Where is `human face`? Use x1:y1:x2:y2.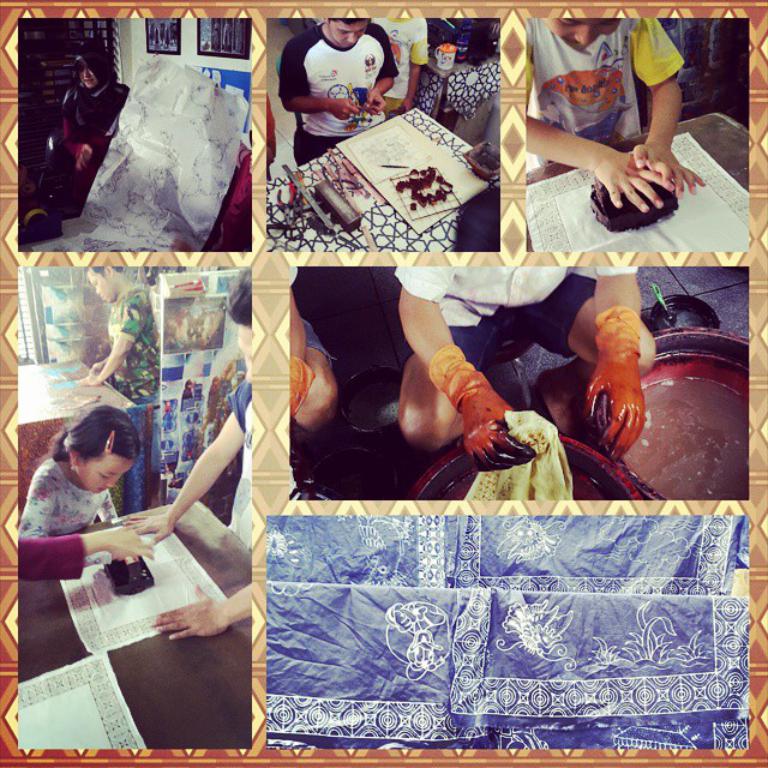
74:449:136:494.
